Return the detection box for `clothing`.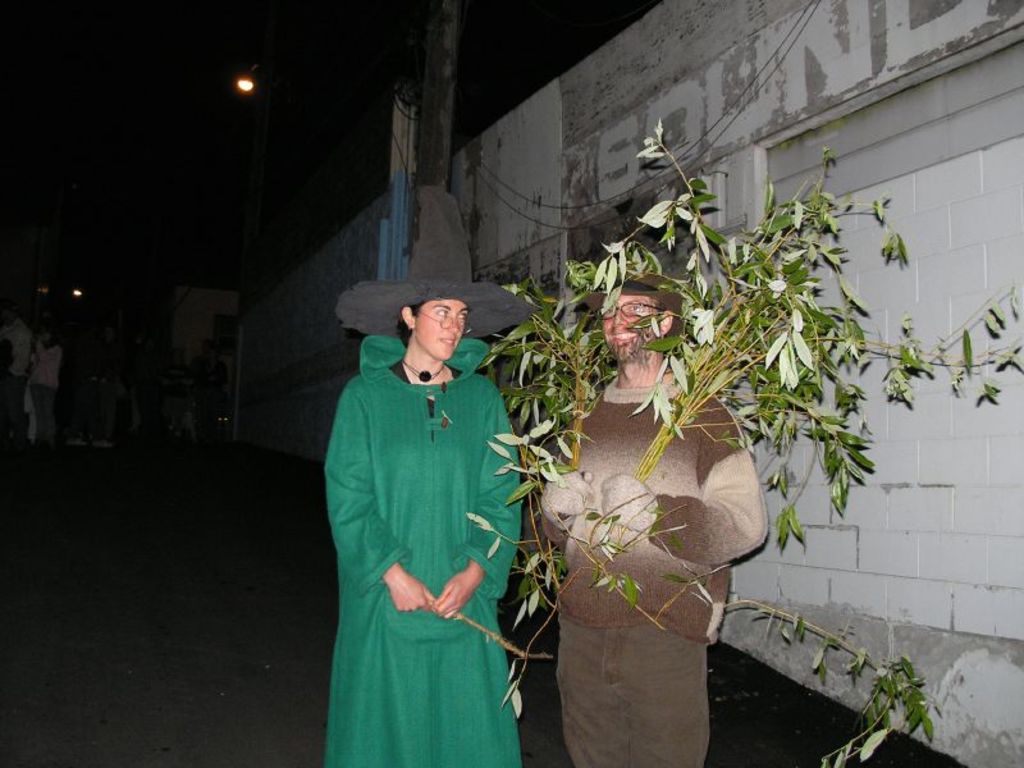
x1=536 y1=378 x2=769 y2=767.
